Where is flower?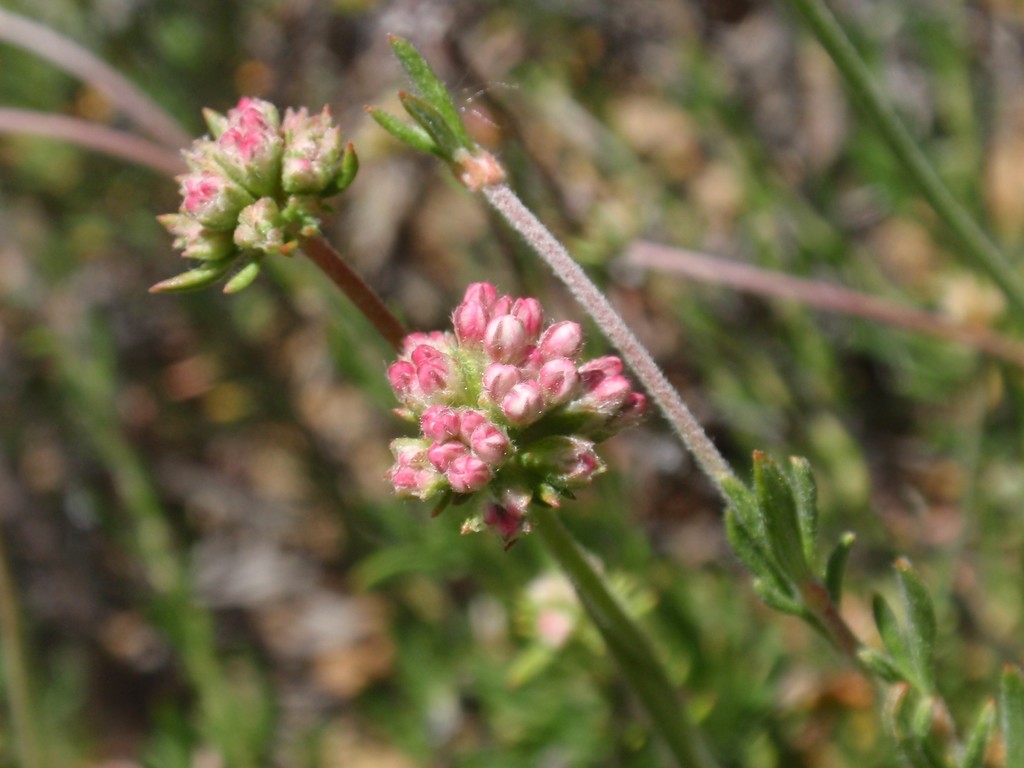
392, 237, 643, 543.
